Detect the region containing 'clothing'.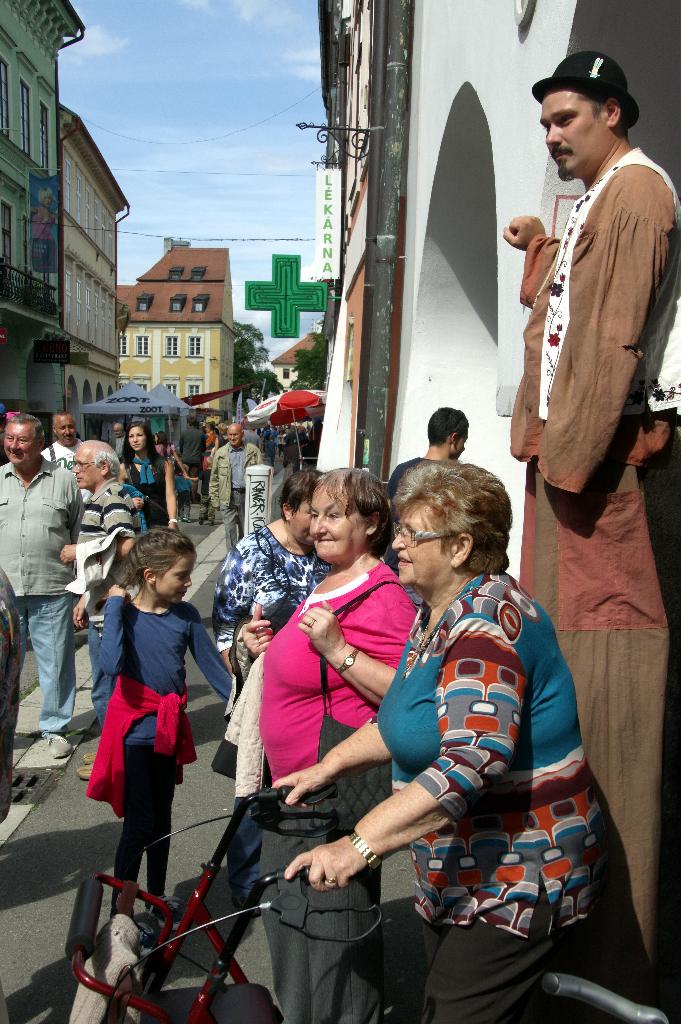
<box>375,449,449,514</box>.
